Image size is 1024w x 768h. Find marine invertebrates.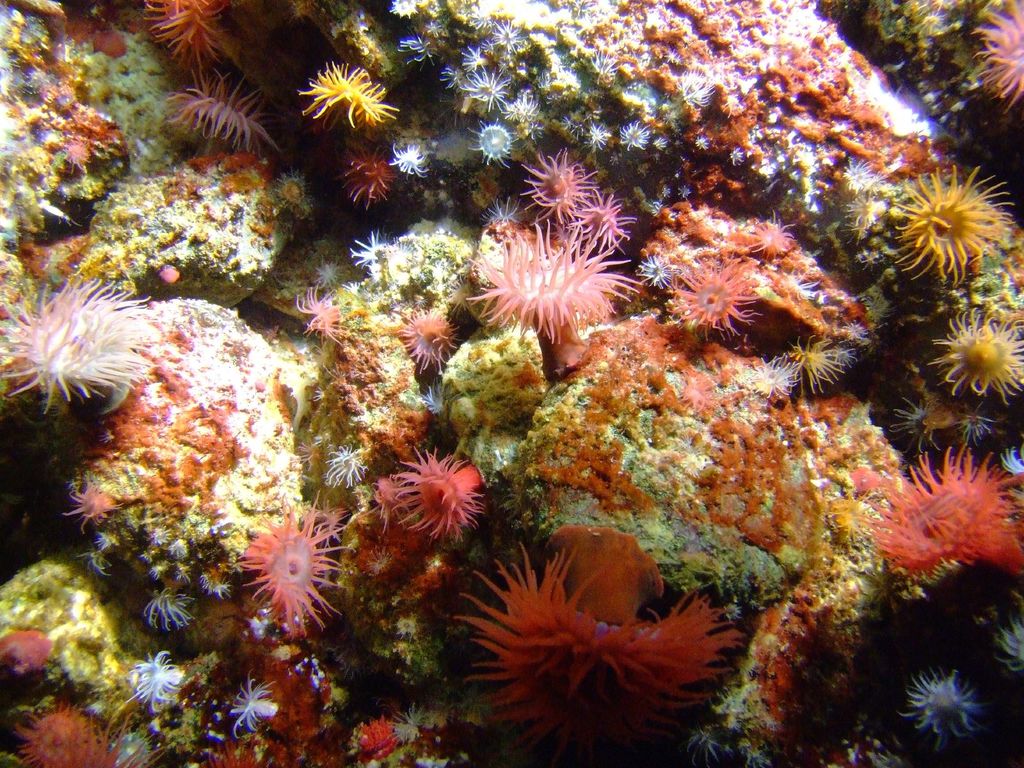
460:222:662:349.
